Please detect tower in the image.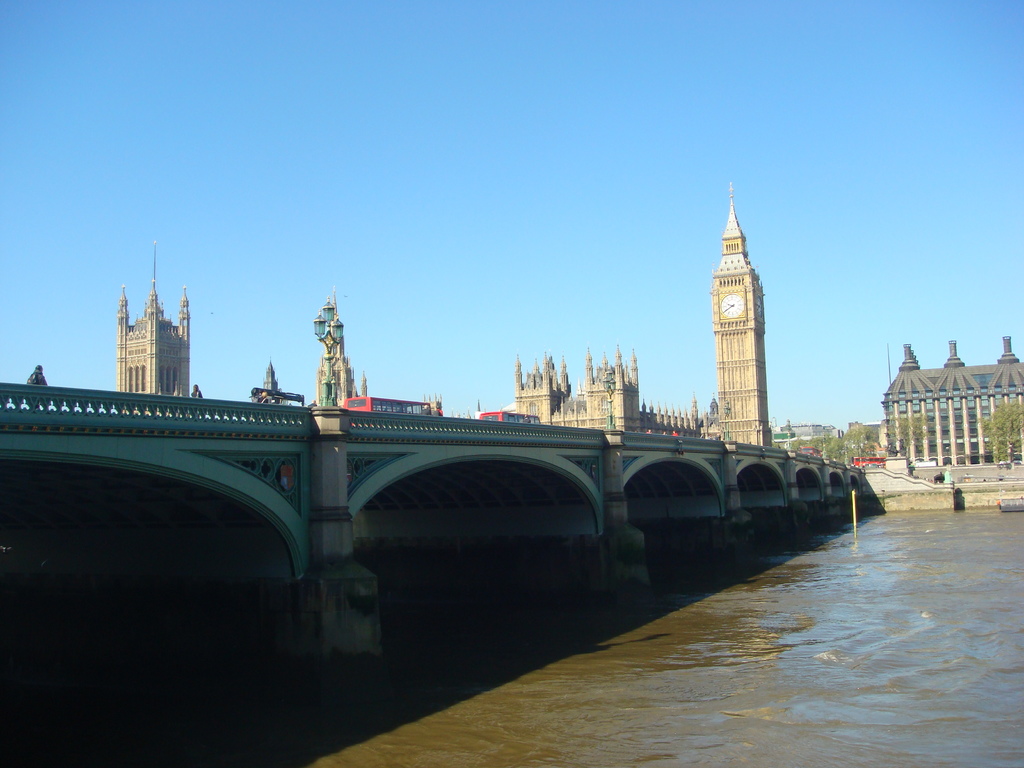
[left=503, top=348, right=575, bottom=395].
